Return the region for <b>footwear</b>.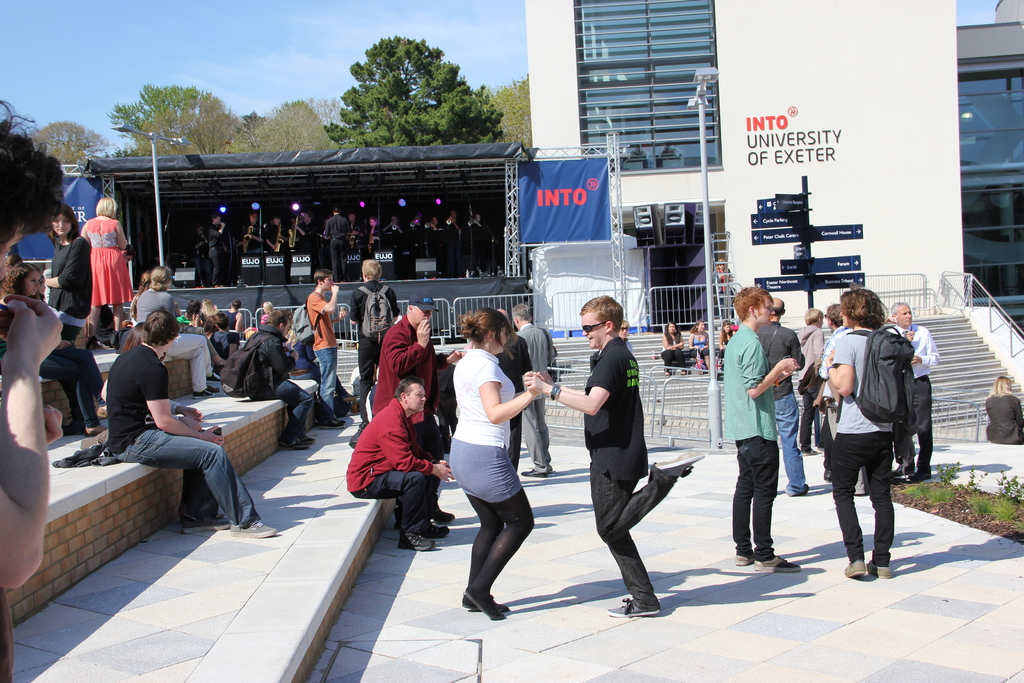
l=521, t=470, r=546, b=477.
